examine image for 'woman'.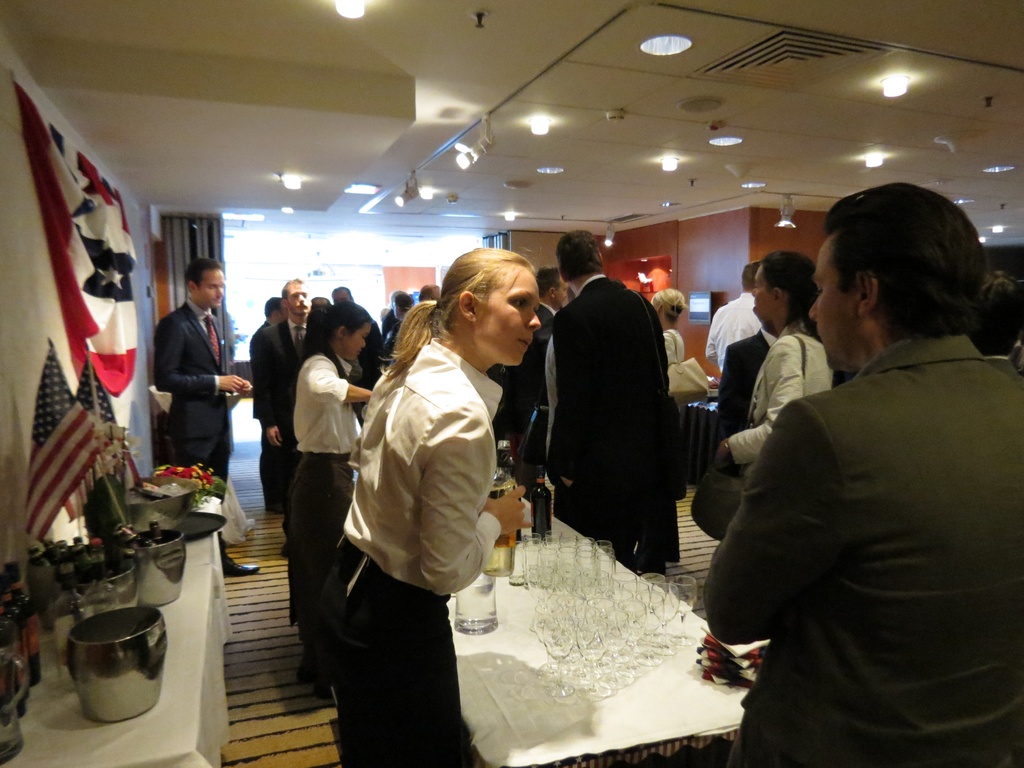
Examination result: select_region(652, 286, 687, 384).
